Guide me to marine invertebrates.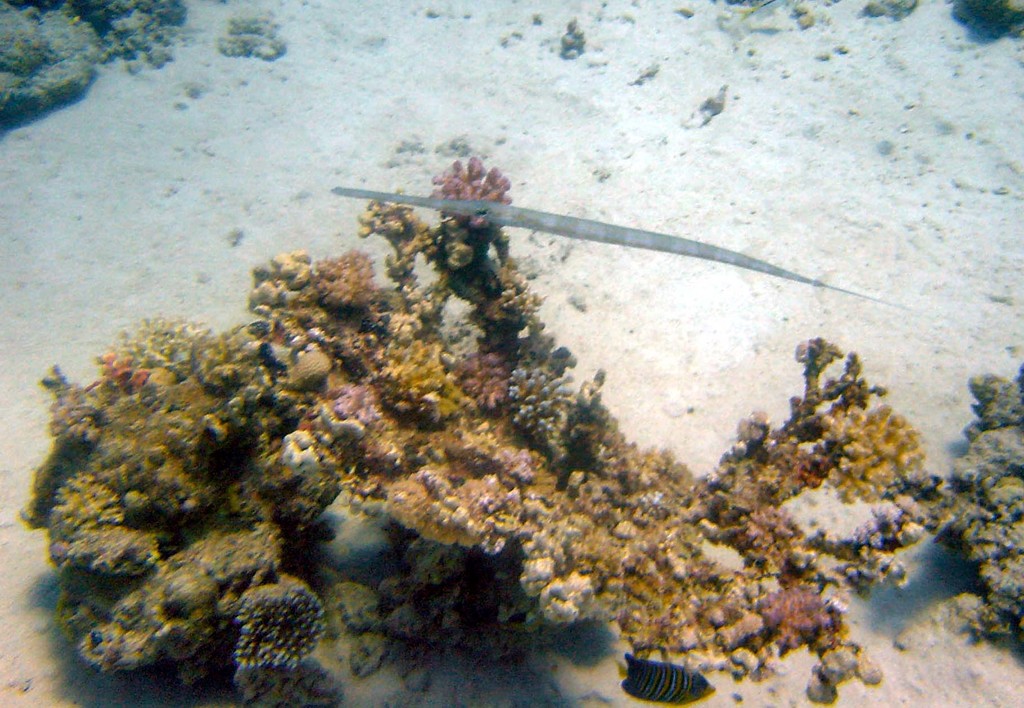
Guidance: locate(229, 449, 370, 544).
